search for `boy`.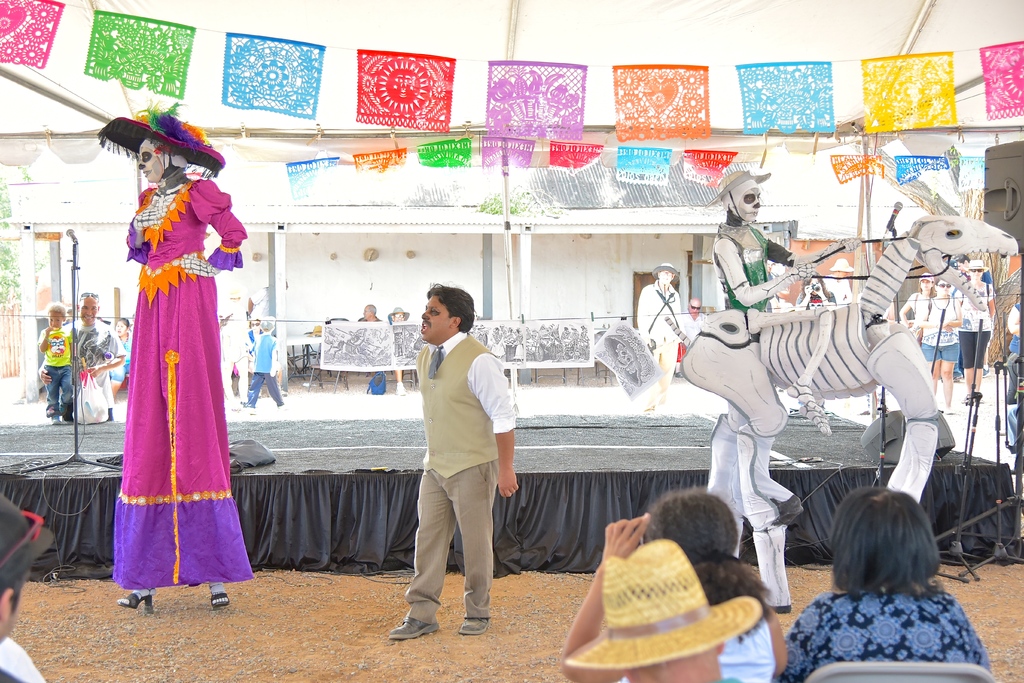
Found at (left=958, top=259, right=996, bottom=406).
